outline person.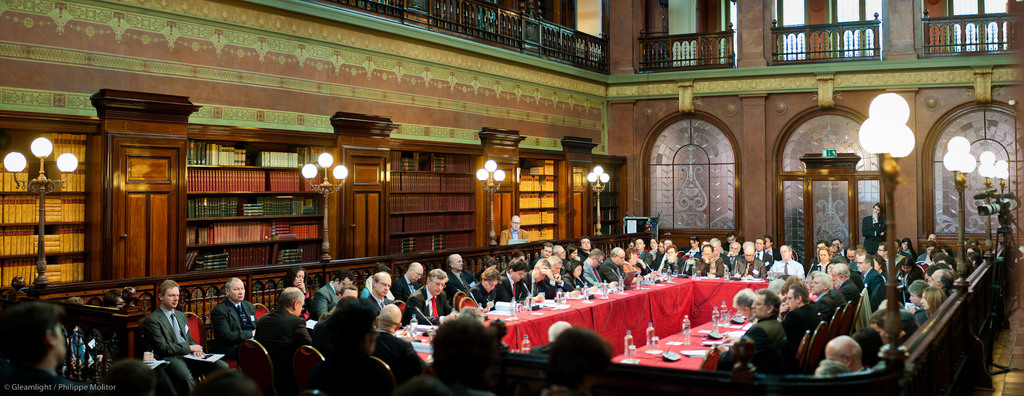
Outline: select_region(822, 333, 872, 376).
